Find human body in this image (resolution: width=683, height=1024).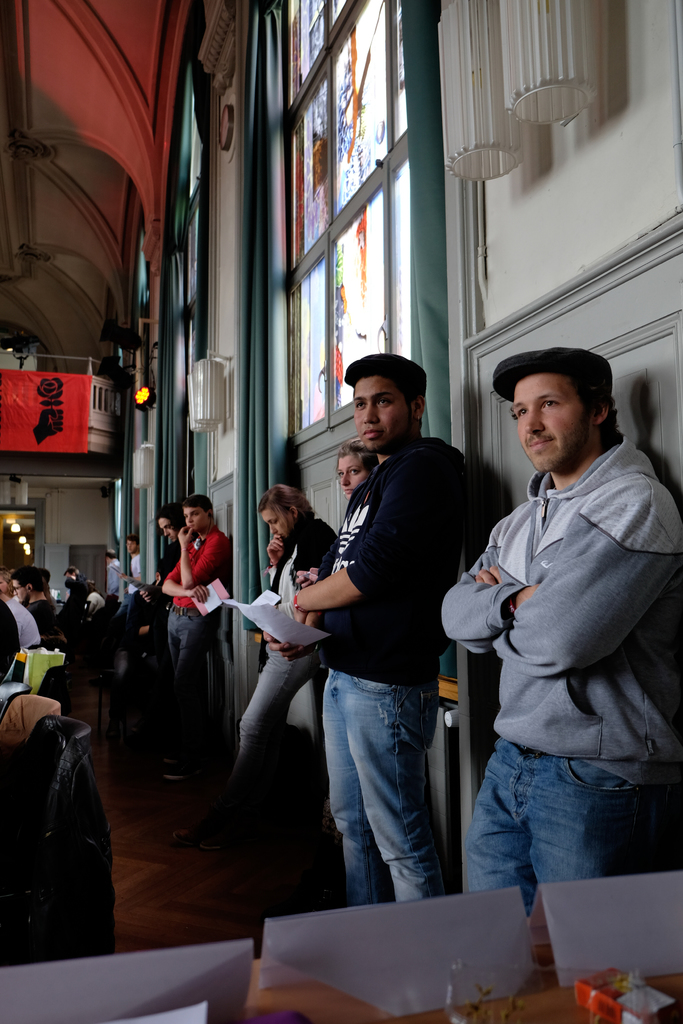
bbox(219, 490, 334, 828).
